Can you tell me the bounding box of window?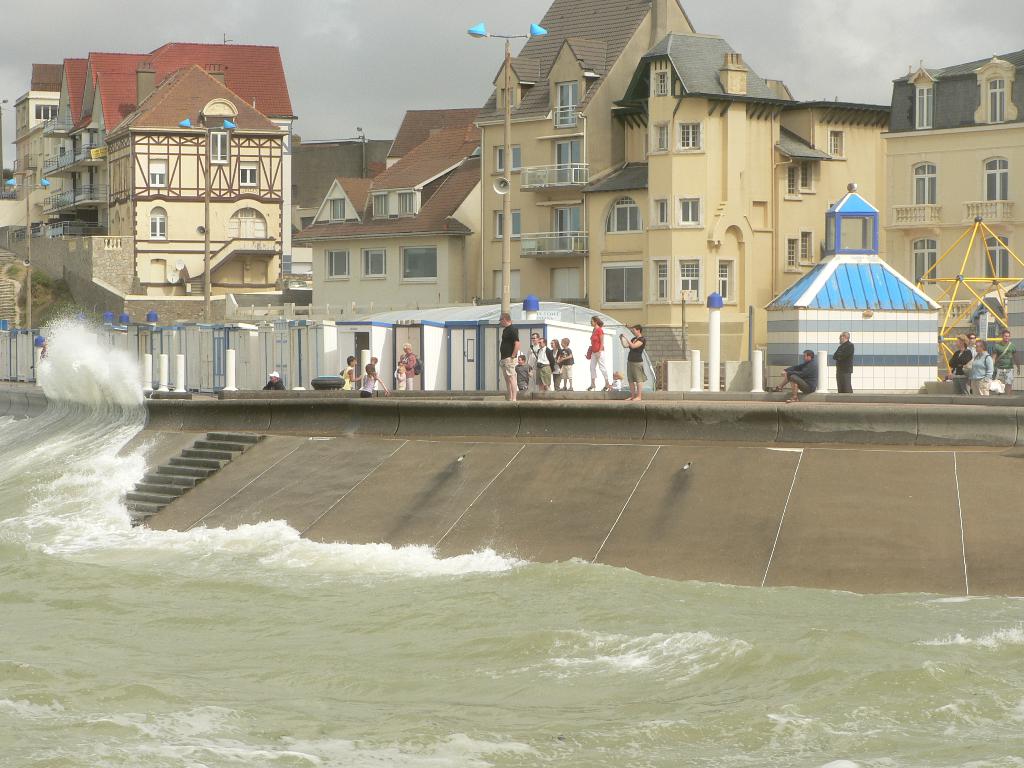
crop(148, 204, 166, 241).
